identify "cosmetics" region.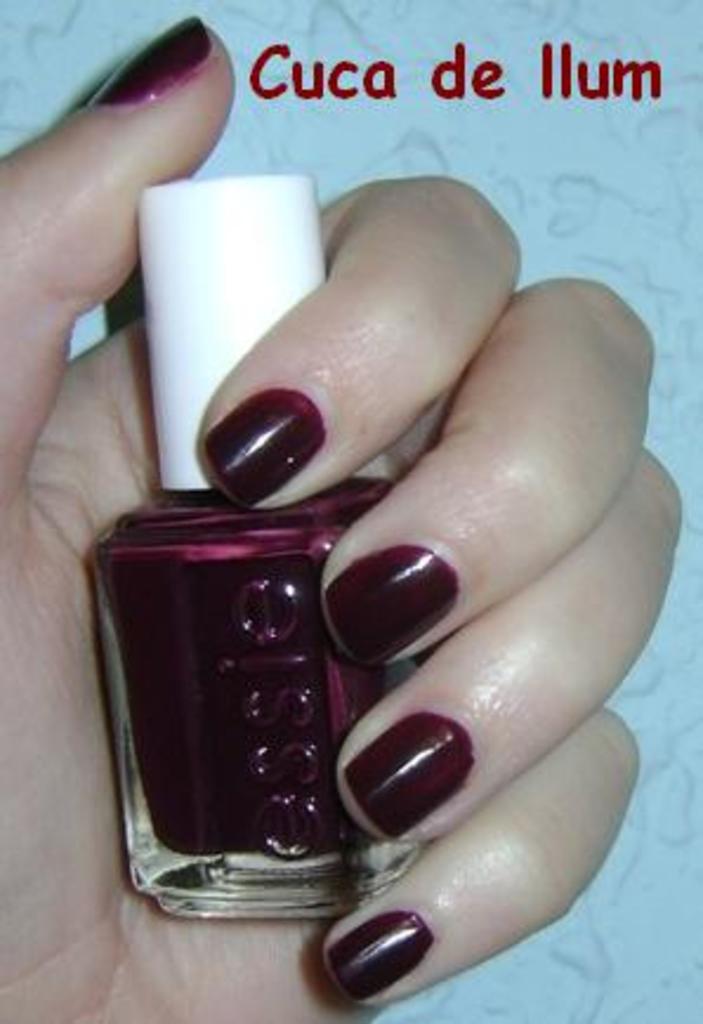
Region: <region>198, 361, 344, 512</region>.
